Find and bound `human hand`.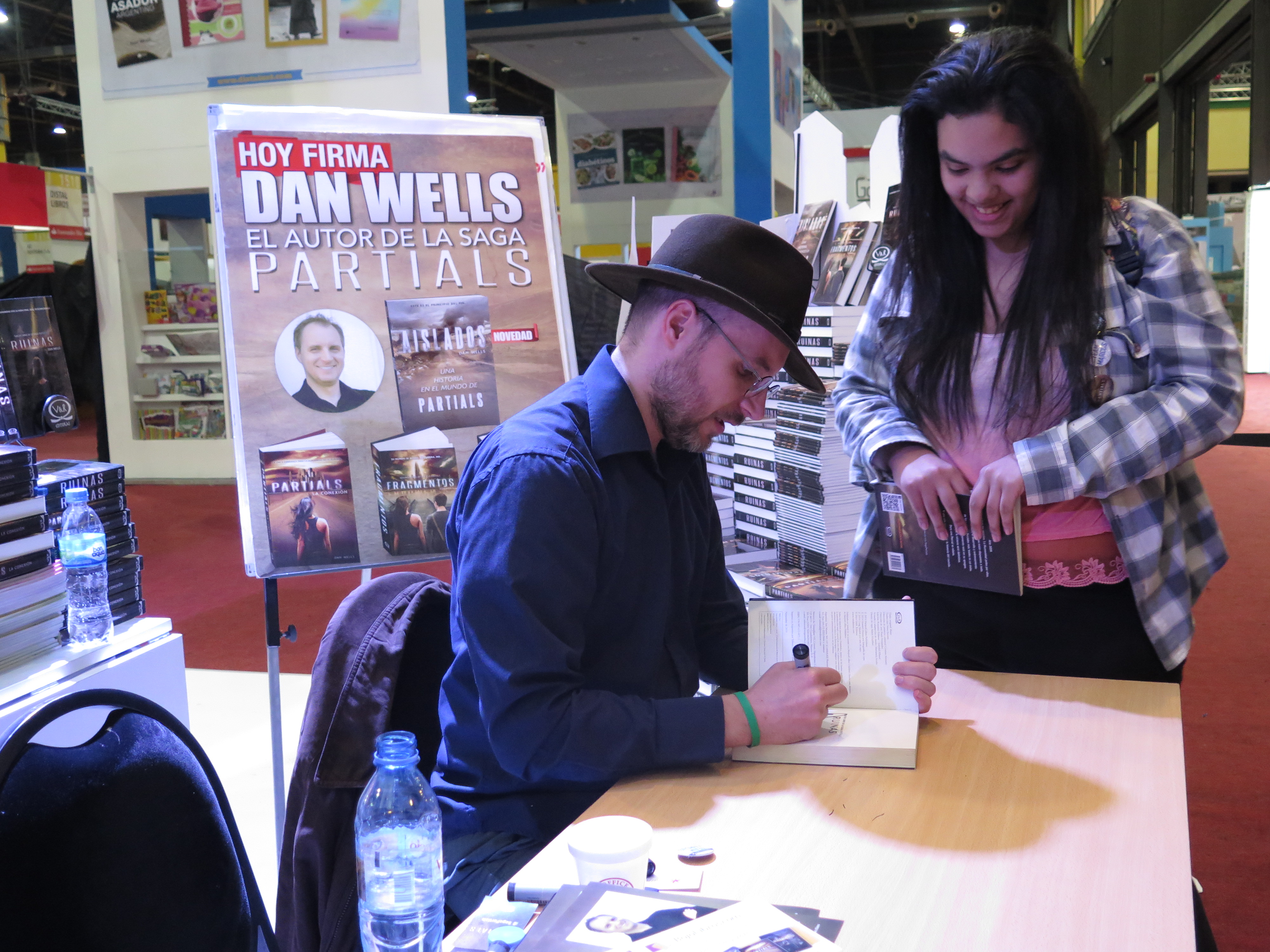
Bound: (x1=307, y1=144, x2=325, y2=173).
